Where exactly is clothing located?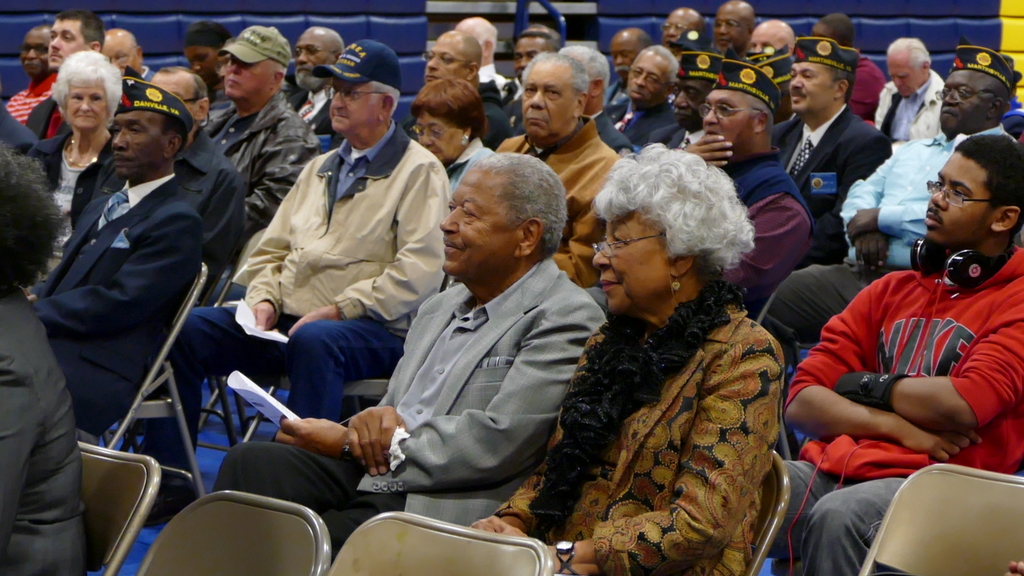
Its bounding box is locate(763, 247, 1023, 575).
